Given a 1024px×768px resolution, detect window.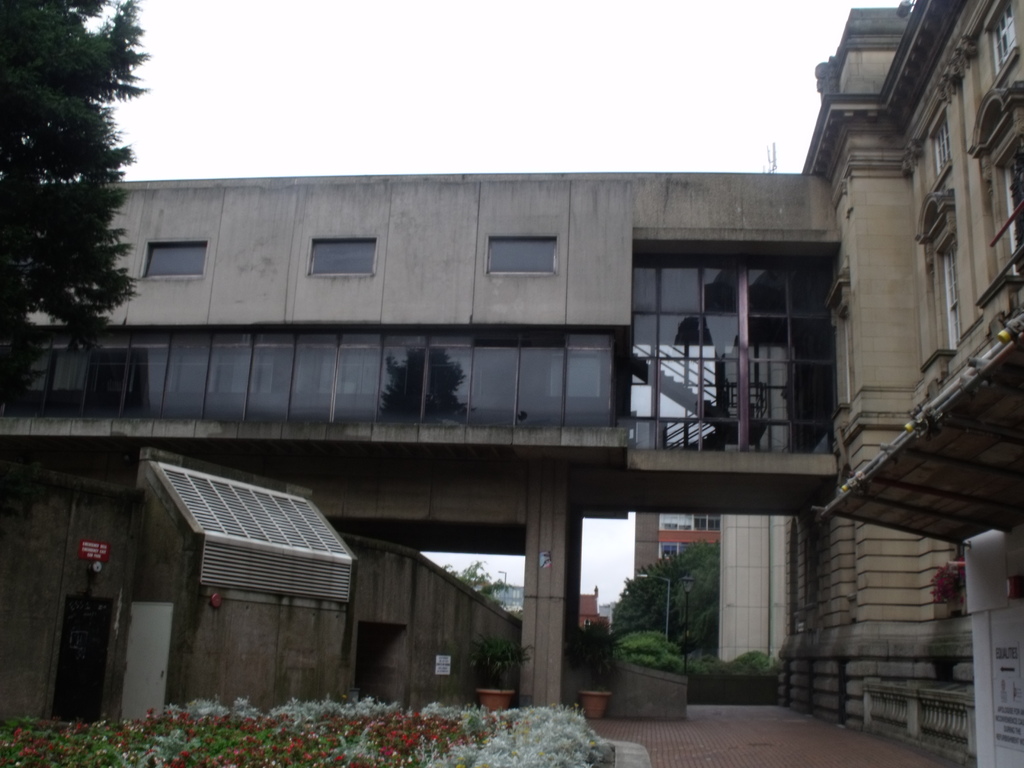
Rect(657, 542, 678, 563).
